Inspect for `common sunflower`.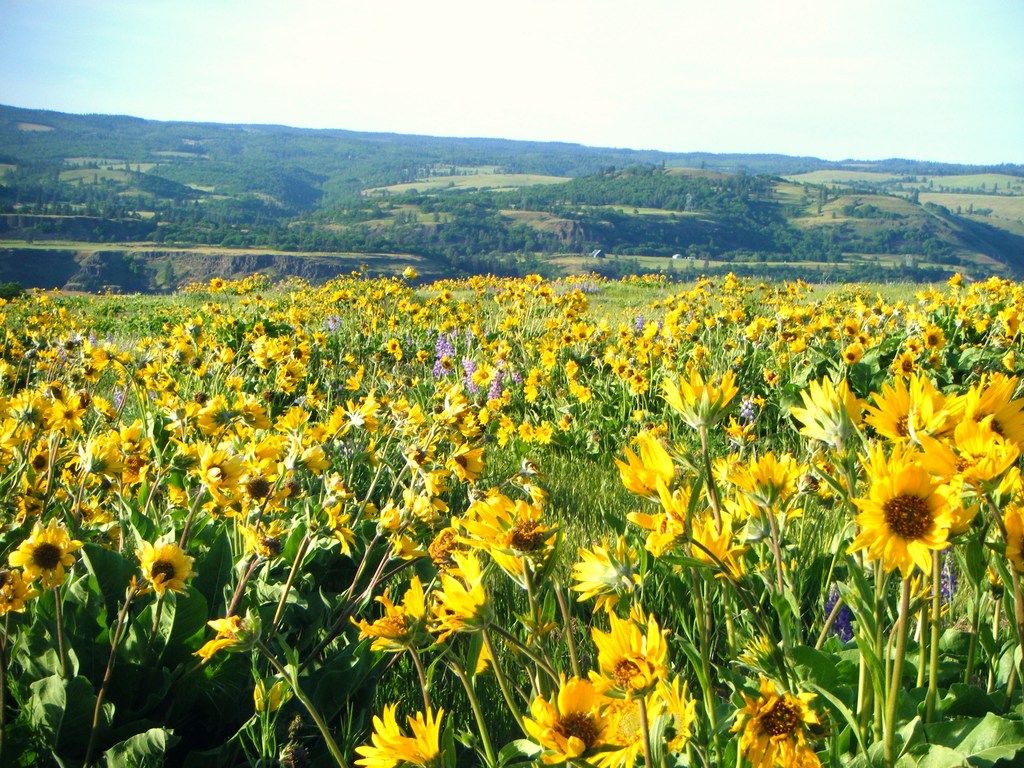
Inspection: box=[975, 362, 1023, 458].
